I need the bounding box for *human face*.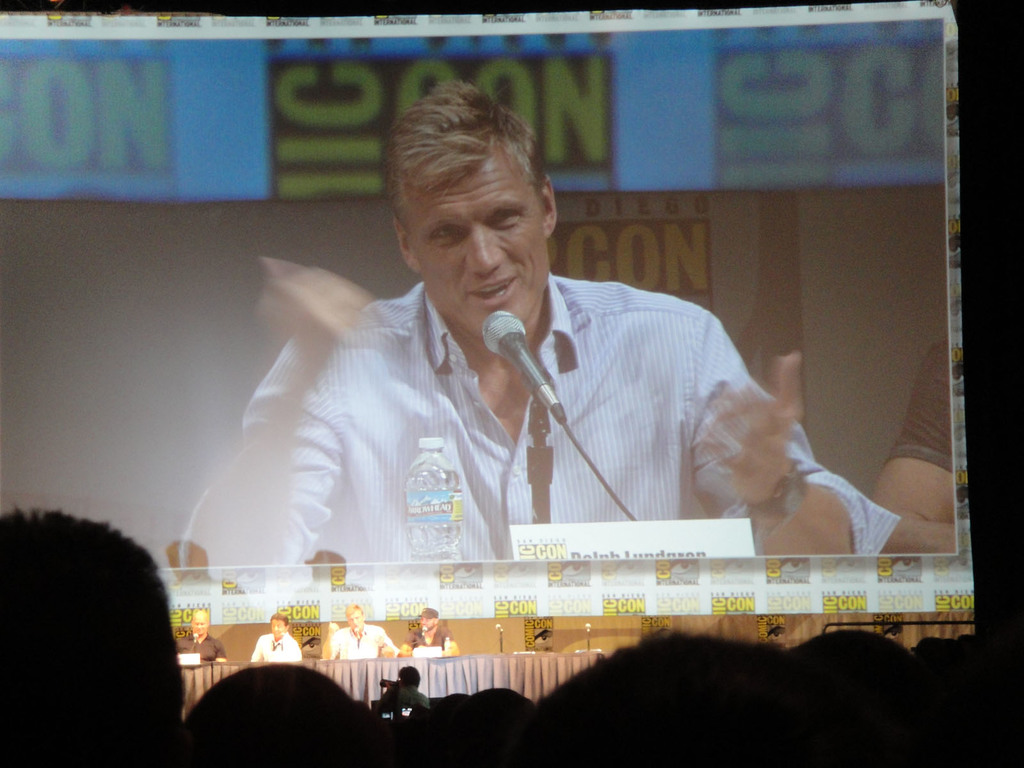
Here it is: [x1=419, y1=618, x2=433, y2=632].
